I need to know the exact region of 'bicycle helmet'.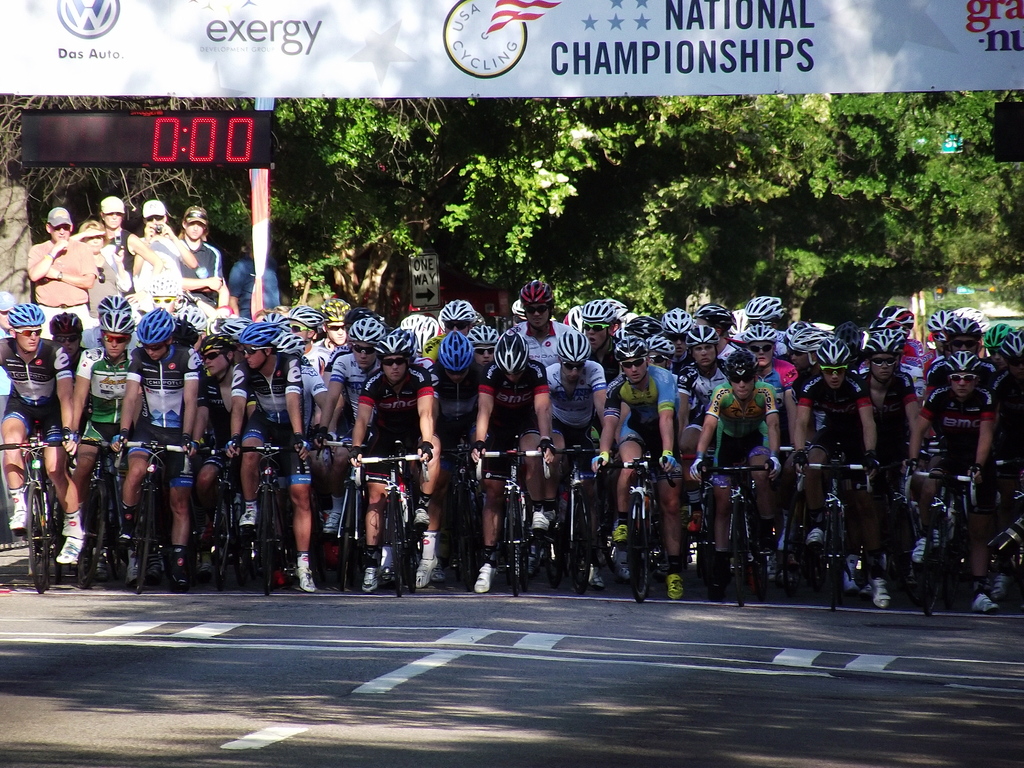
Region: <box>559,328,593,365</box>.
